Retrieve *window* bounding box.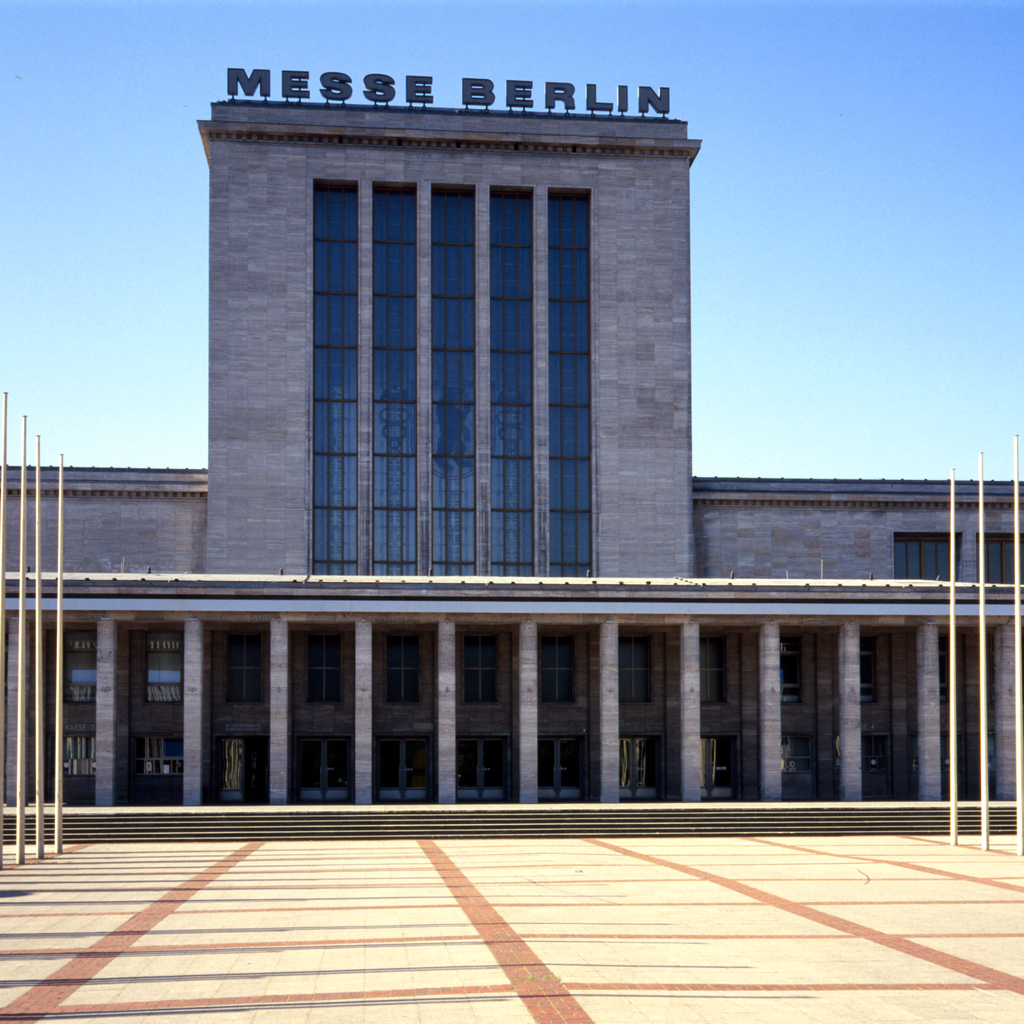
Bounding box: BBox(461, 632, 500, 702).
